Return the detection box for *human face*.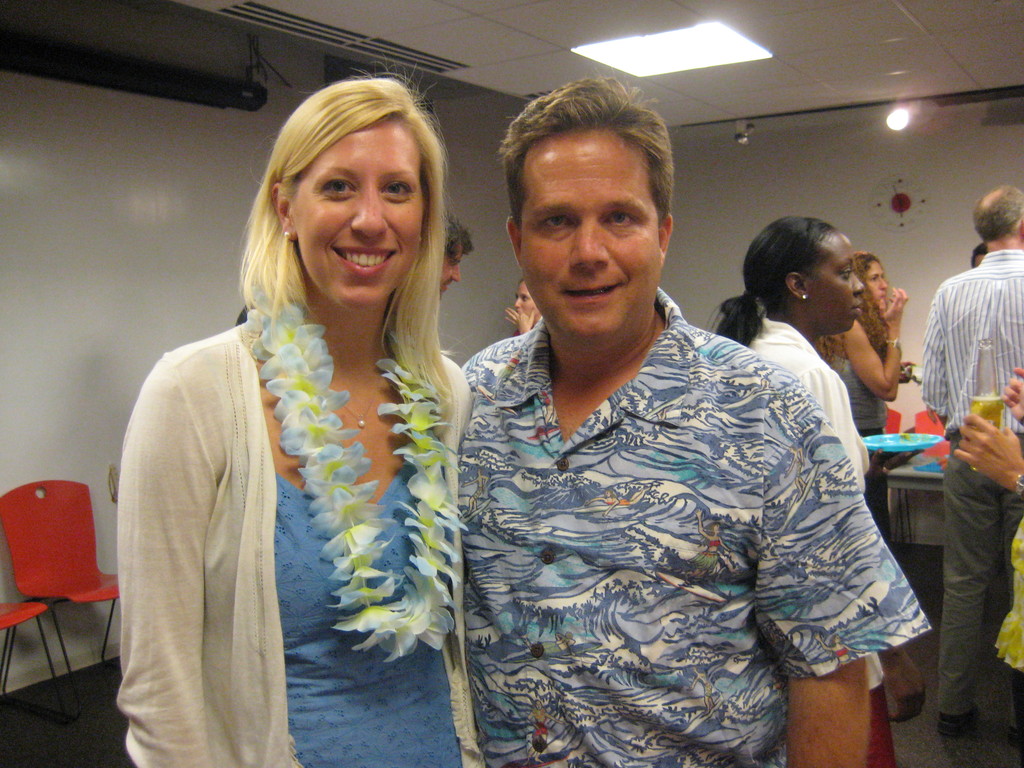
x1=868, y1=262, x2=886, y2=304.
